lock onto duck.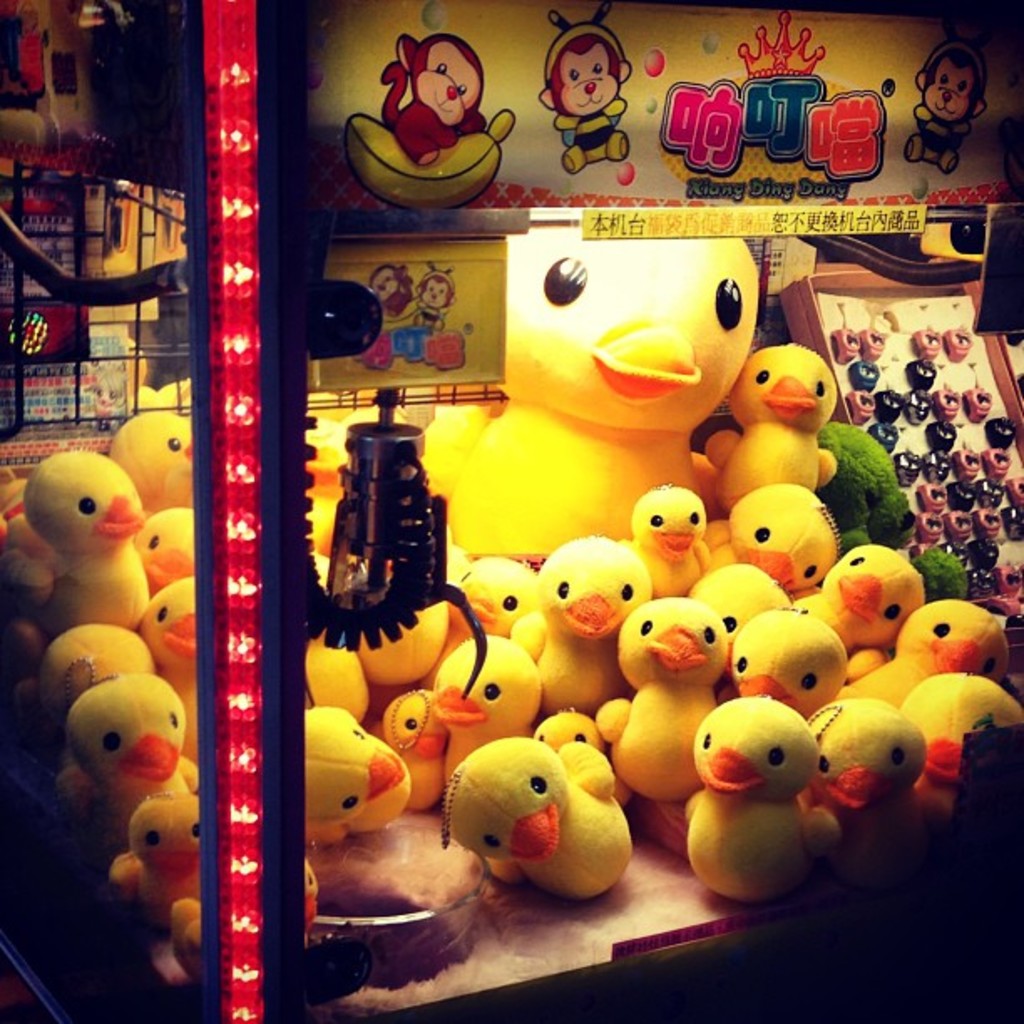
Locked: x1=428 y1=233 x2=771 y2=557.
